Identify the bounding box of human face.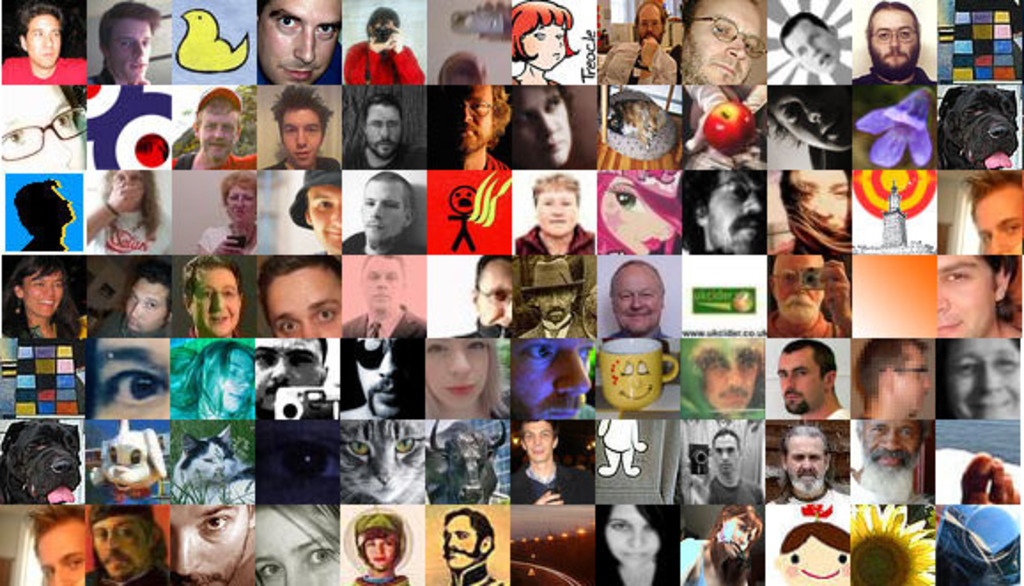
528:27:569:64.
